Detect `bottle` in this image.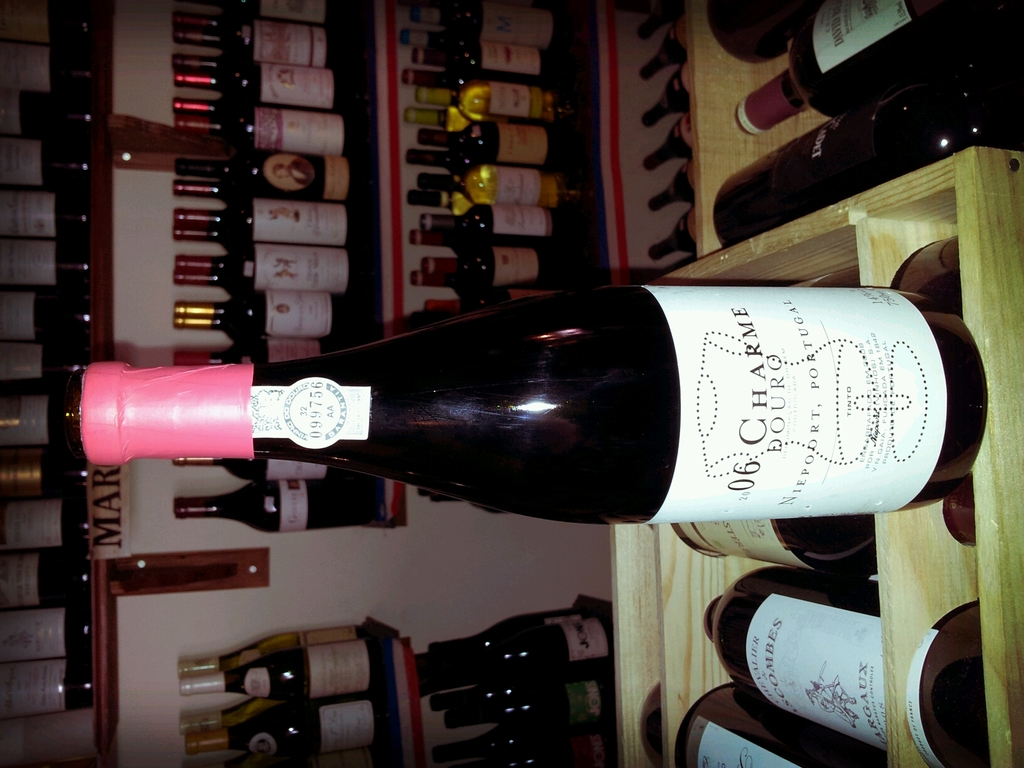
Detection: region(56, 257, 981, 533).
